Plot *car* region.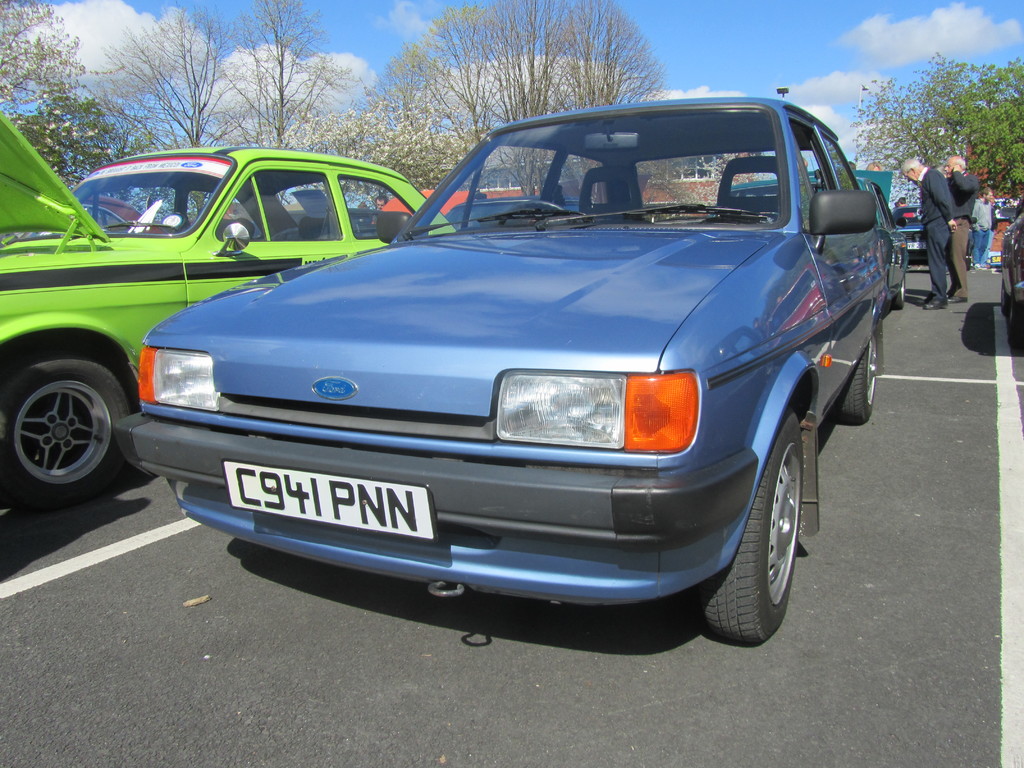
Plotted at rect(998, 198, 1023, 349).
